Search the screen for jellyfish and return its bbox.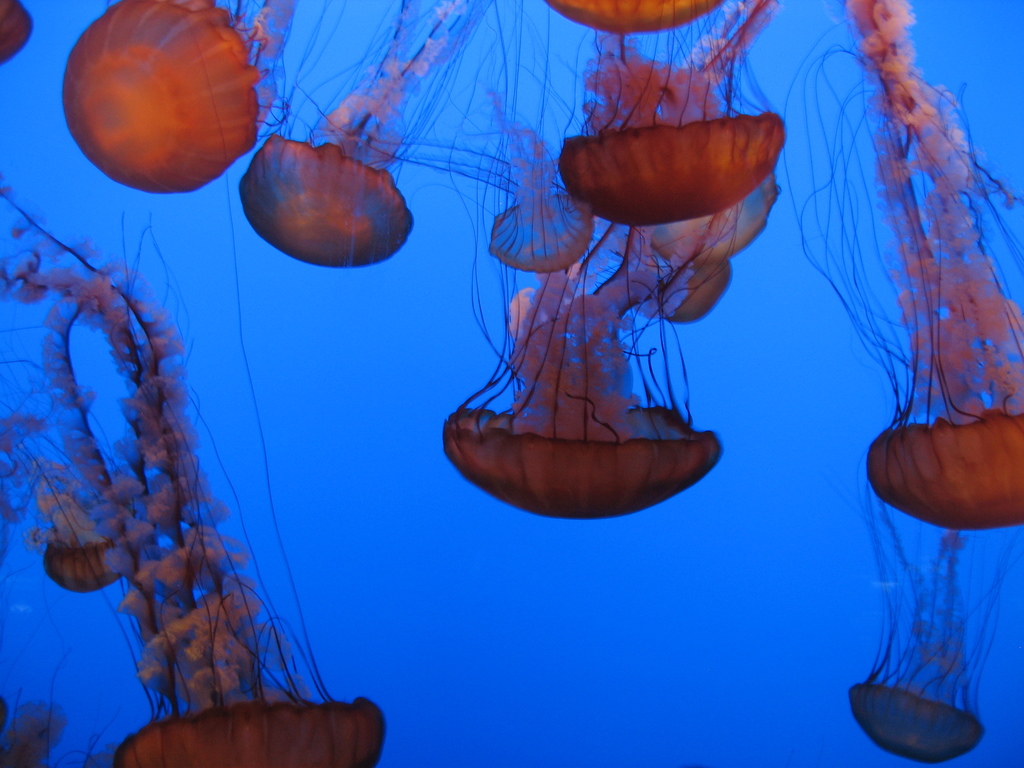
Found: (0,180,385,767).
